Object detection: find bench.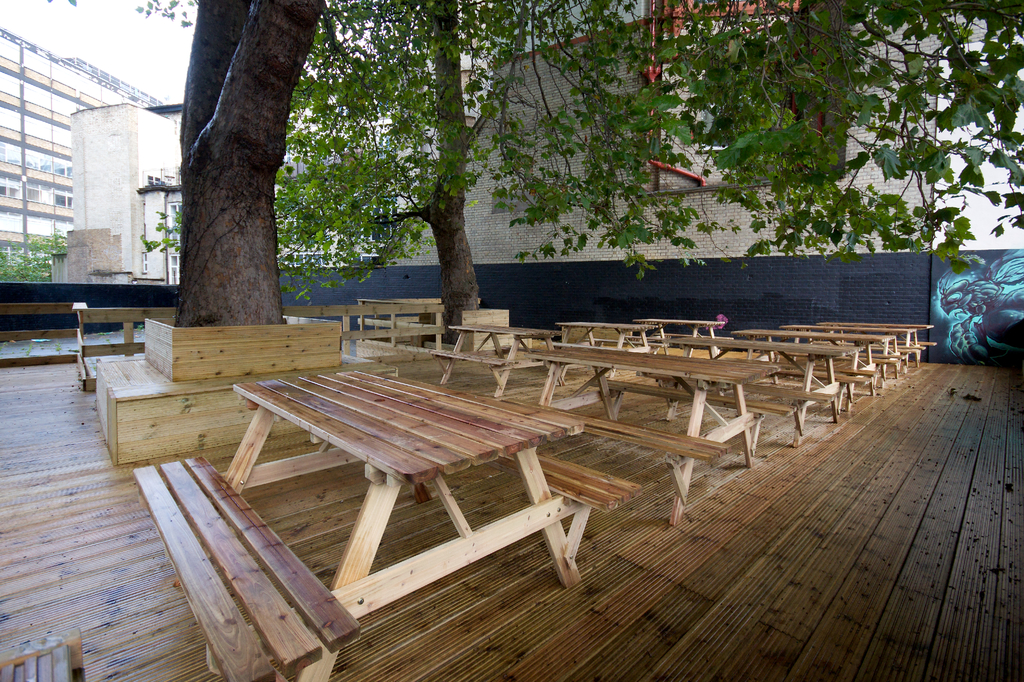
detection(635, 322, 849, 443).
